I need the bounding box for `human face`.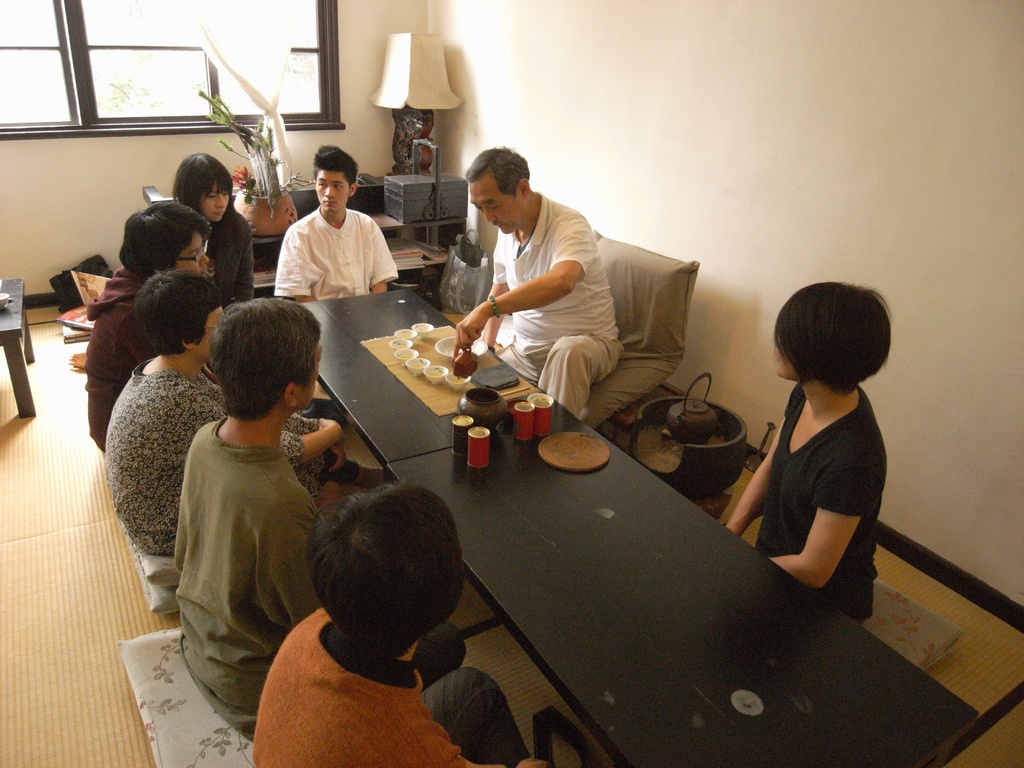
Here it is: region(773, 339, 794, 378).
